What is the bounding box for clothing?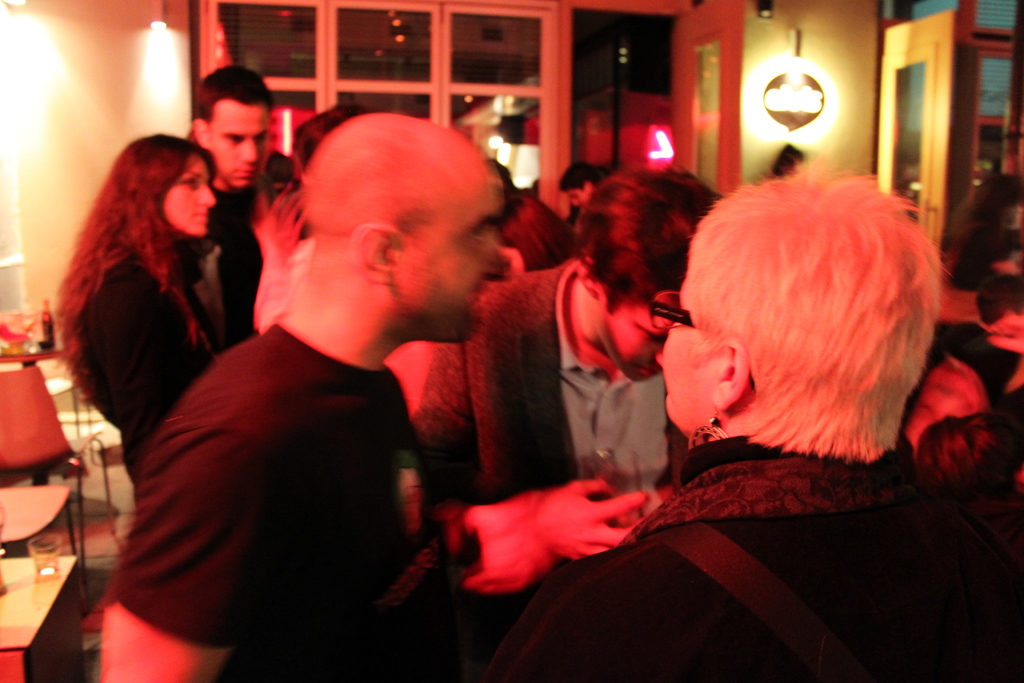
406,258,687,597.
